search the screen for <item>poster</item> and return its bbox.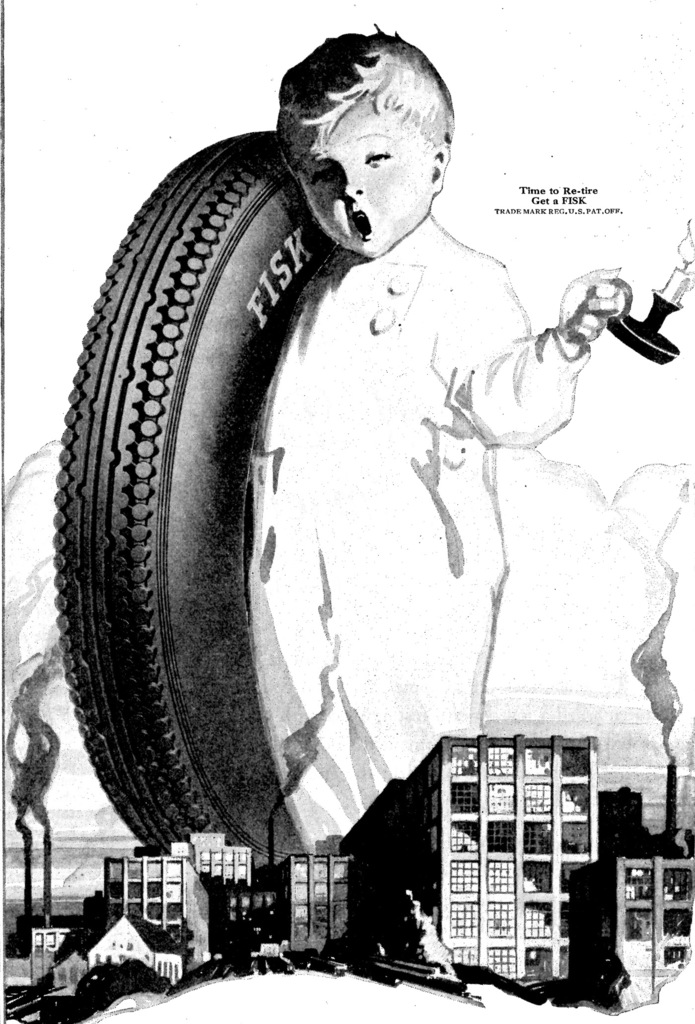
Found: bbox=[0, 0, 689, 1009].
